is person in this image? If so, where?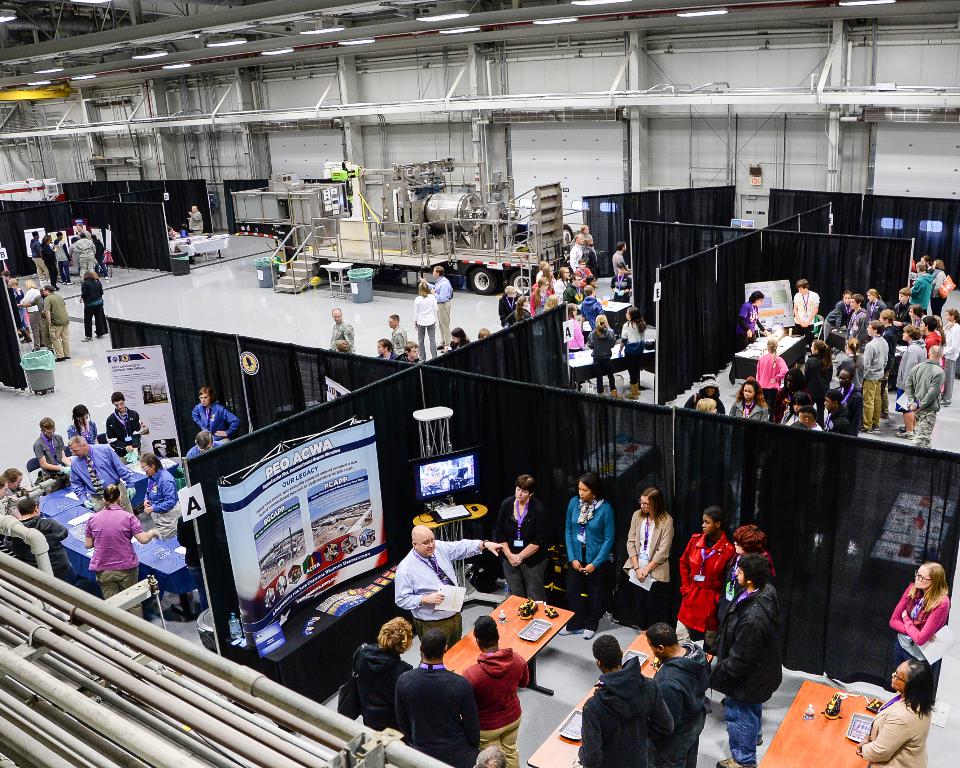
Yes, at select_region(398, 344, 419, 363).
